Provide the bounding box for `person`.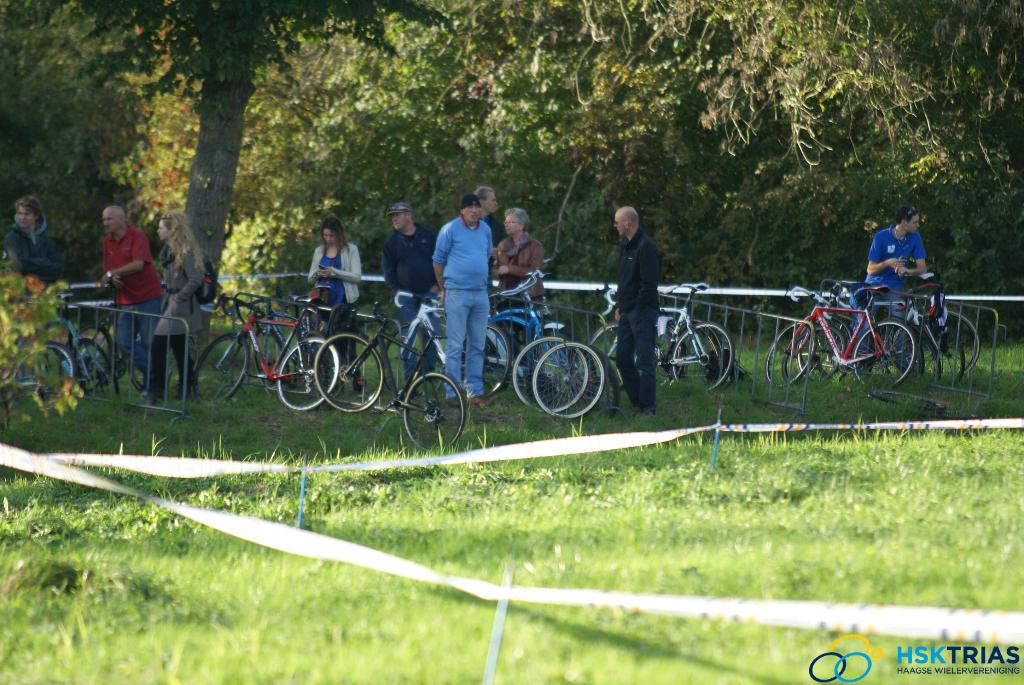
<box>610,210,657,422</box>.
